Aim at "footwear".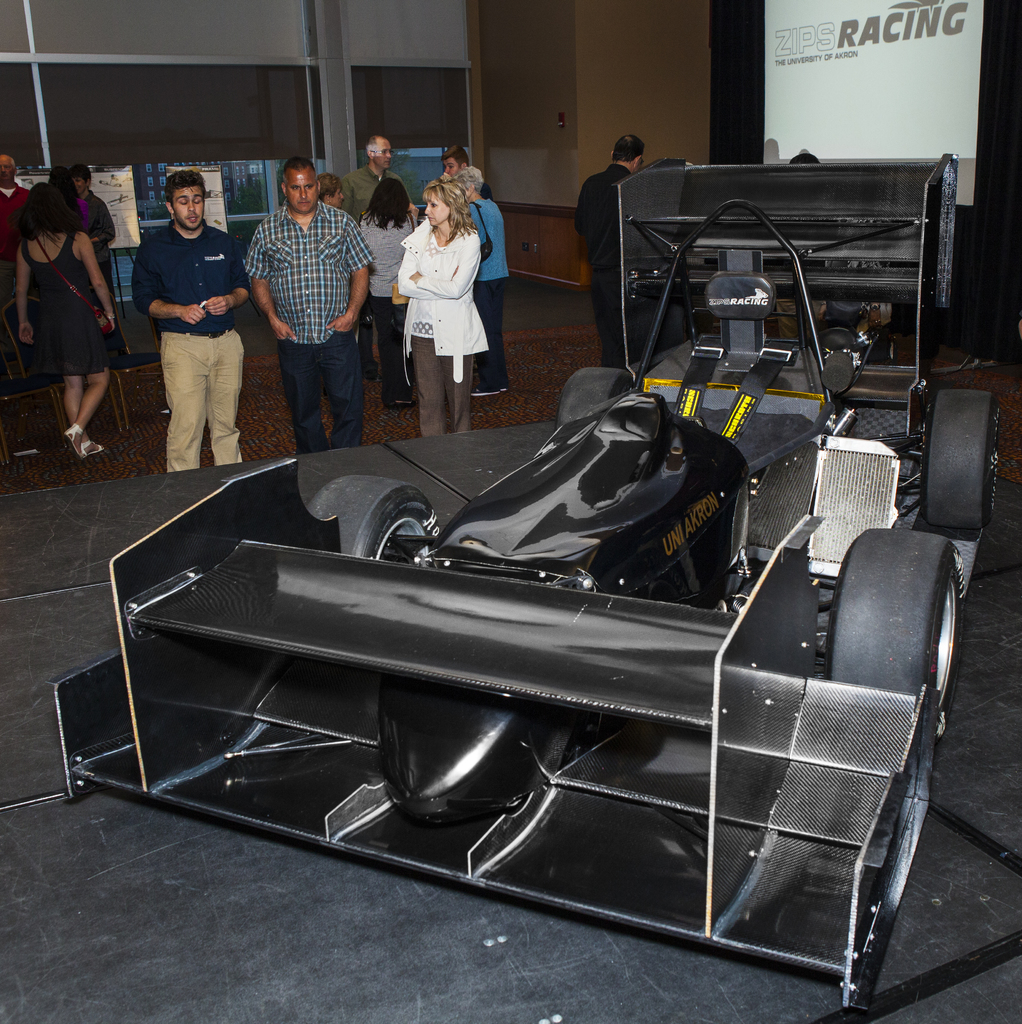
Aimed at box(390, 390, 411, 410).
